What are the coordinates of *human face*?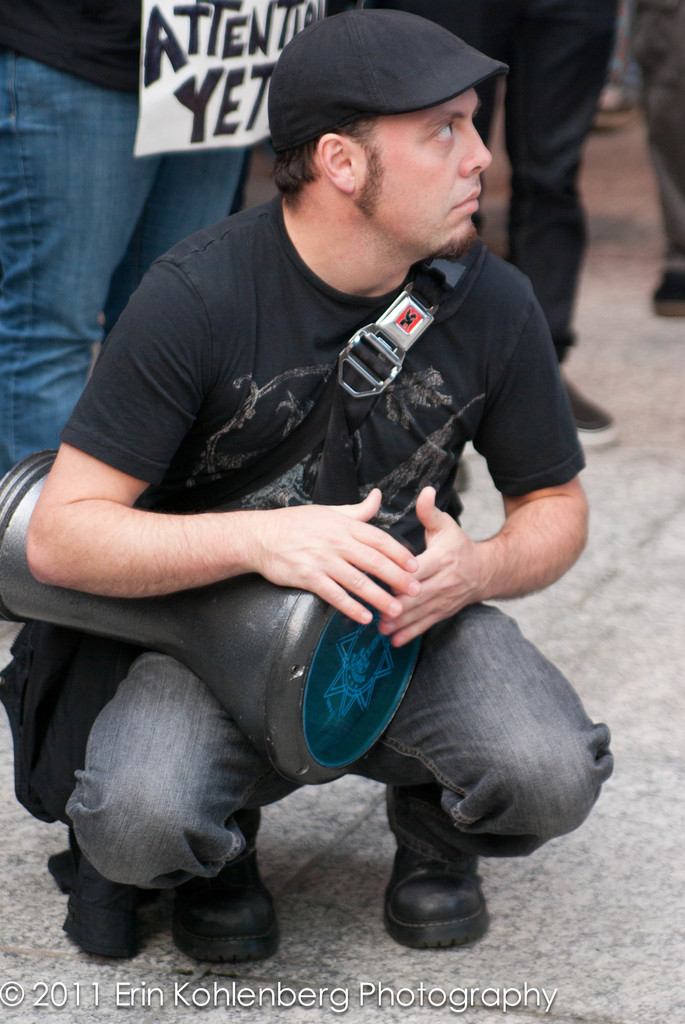
l=356, t=85, r=501, b=260.
